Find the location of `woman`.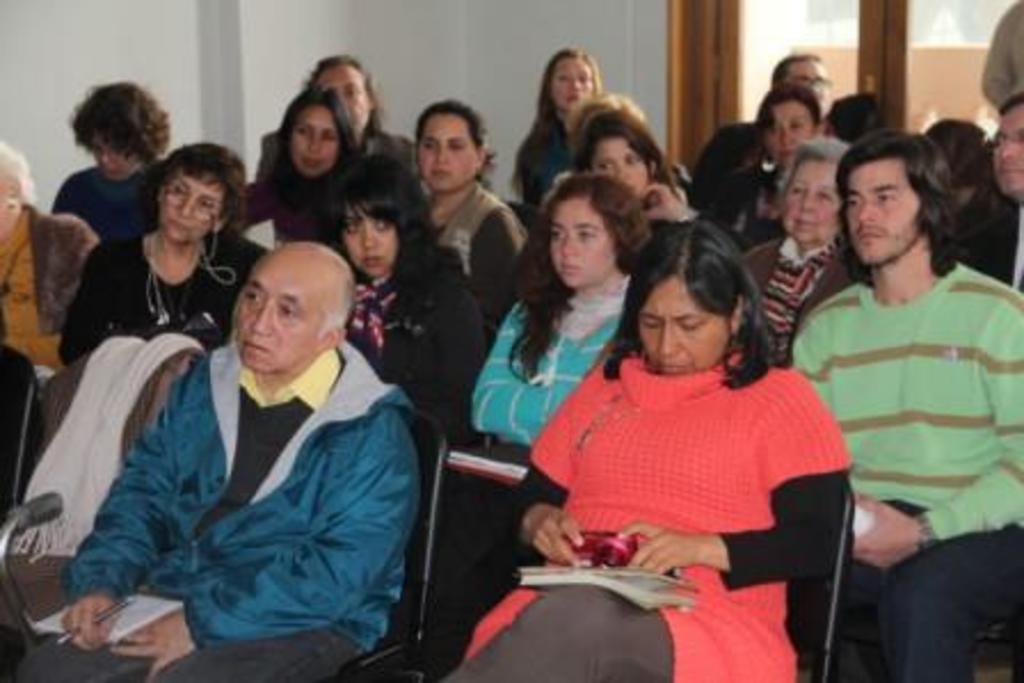
Location: detection(304, 48, 418, 199).
